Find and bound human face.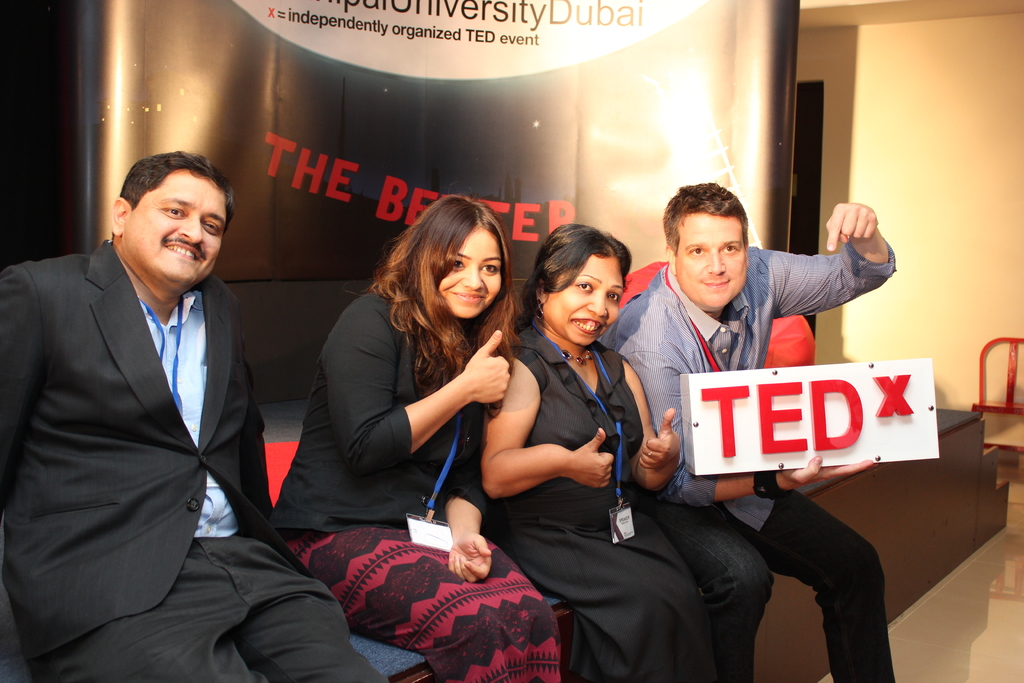
Bound: pyautogui.locateOnScreen(678, 217, 751, 304).
